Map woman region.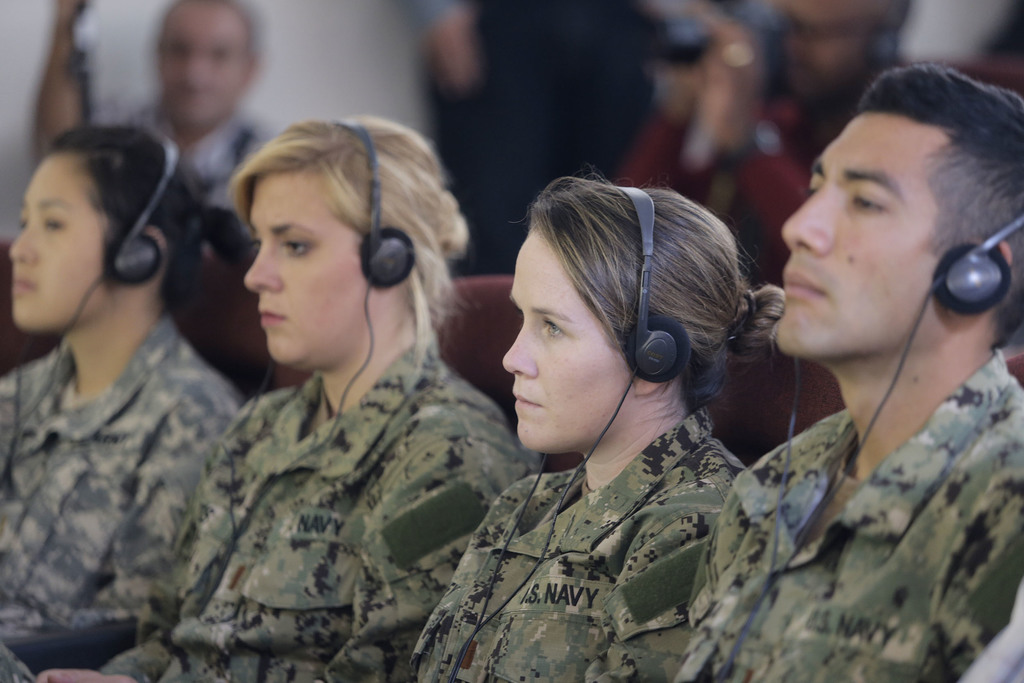
Mapped to pyautogui.locateOnScreen(406, 187, 781, 680).
